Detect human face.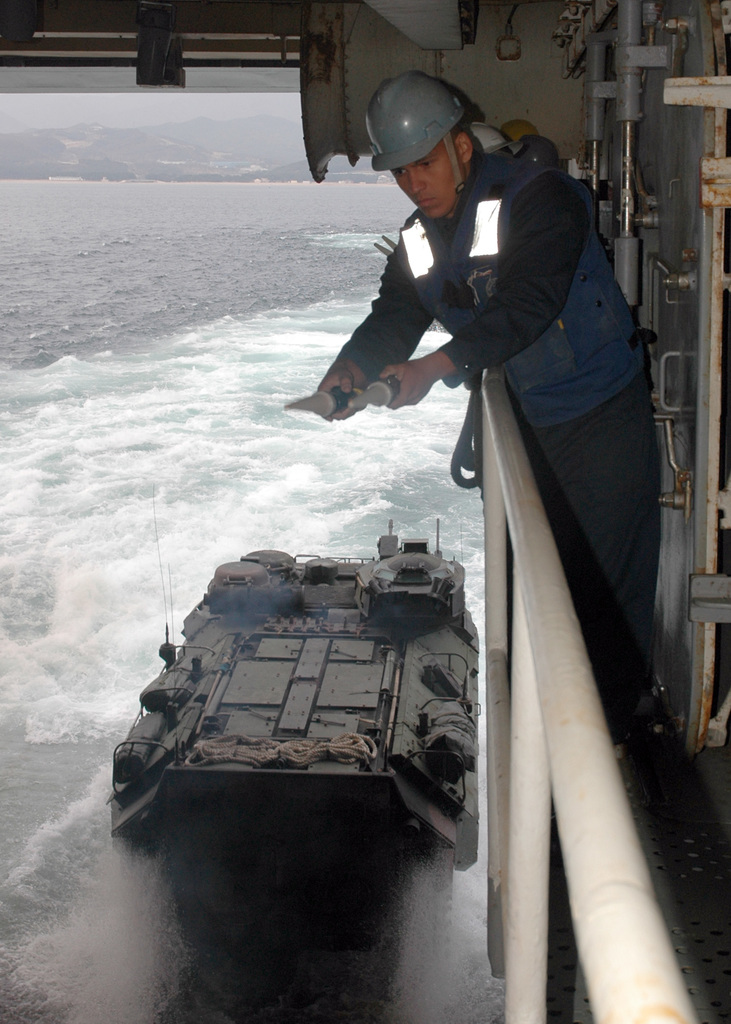
Detected at x1=386 y1=140 x2=458 y2=219.
